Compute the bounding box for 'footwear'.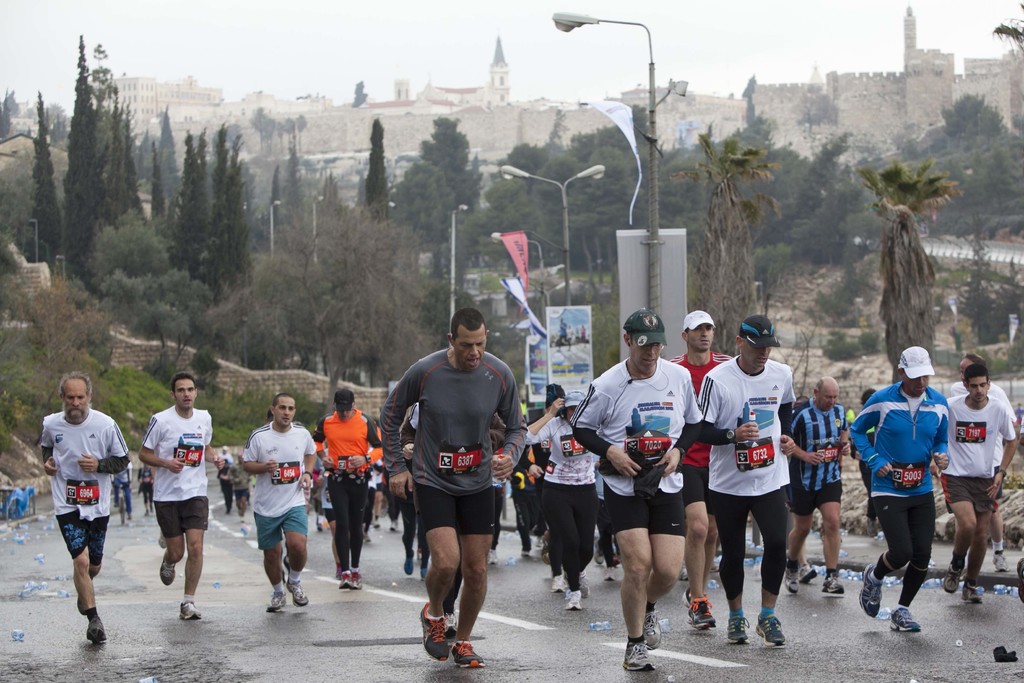
[x1=681, y1=583, x2=693, y2=613].
